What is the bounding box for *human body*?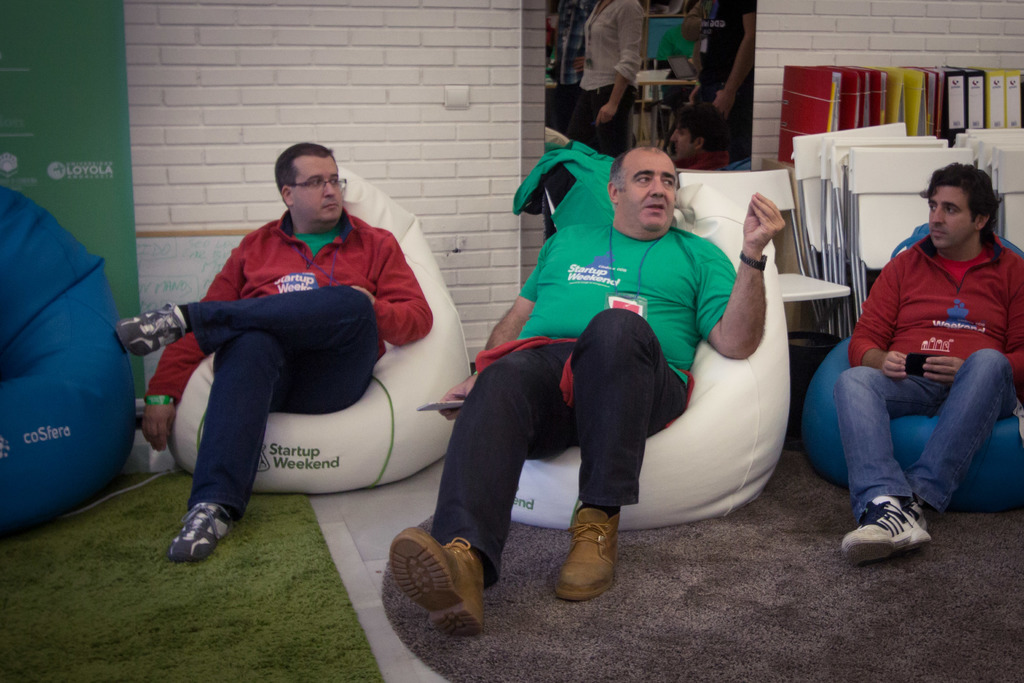
l=670, t=152, r=728, b=170.
